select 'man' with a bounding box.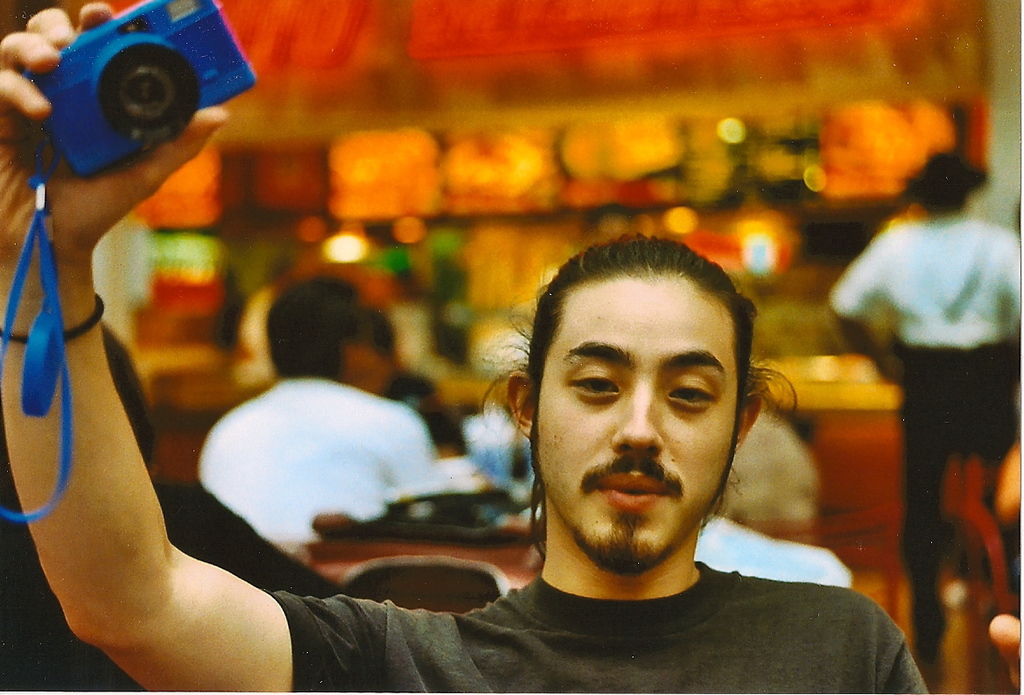
200/274/440/558.
